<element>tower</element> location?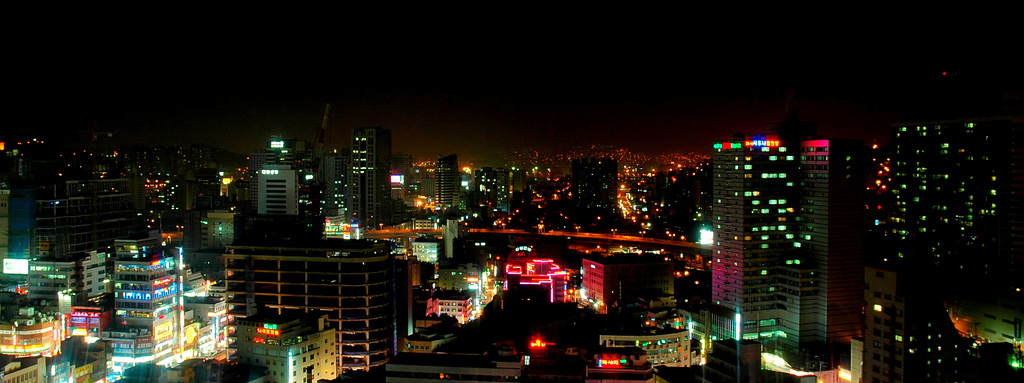
locate(417, 160, 460, 205)
